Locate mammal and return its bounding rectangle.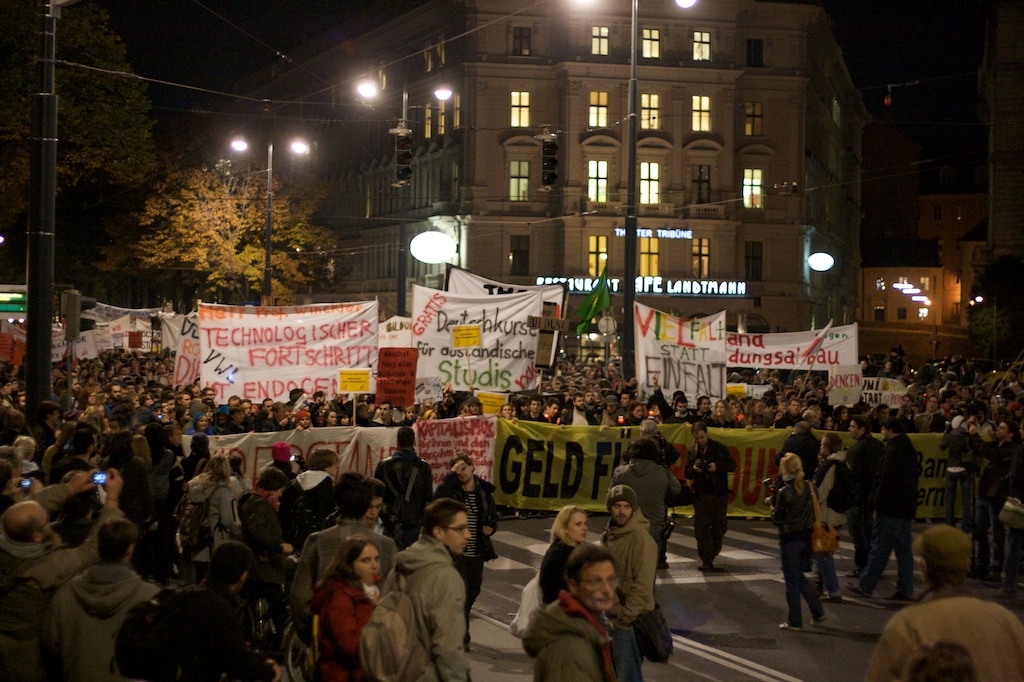
region(633, 418, 674, 572).
